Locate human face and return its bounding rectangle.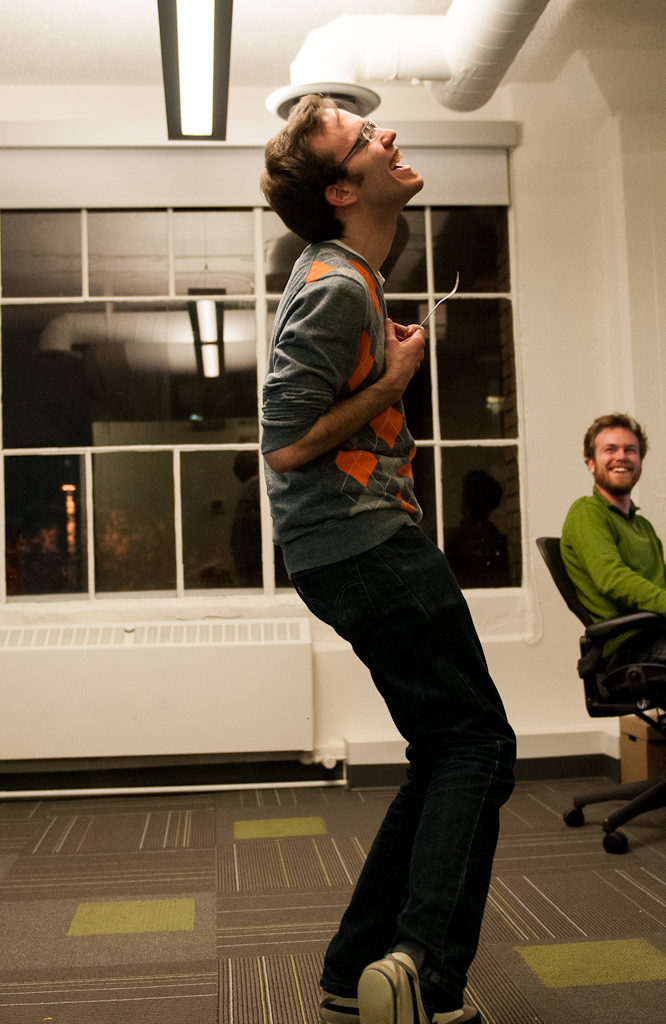
<bbox>593, 427, 644, 492</bbox>.
